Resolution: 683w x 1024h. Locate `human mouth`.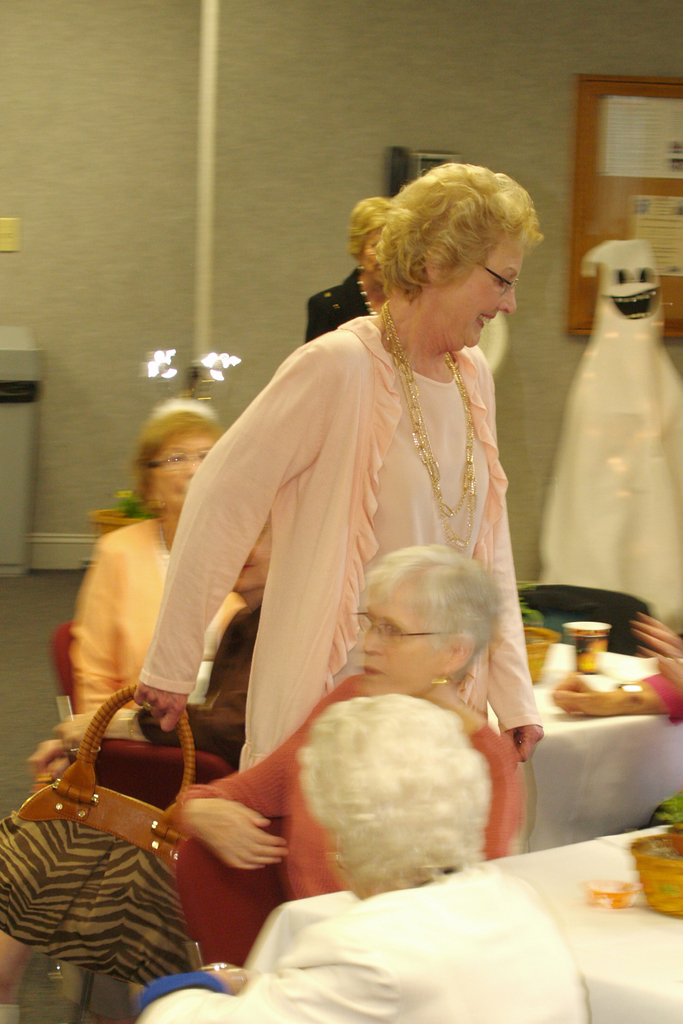
<region>475, 307, 498, 330</region>.
